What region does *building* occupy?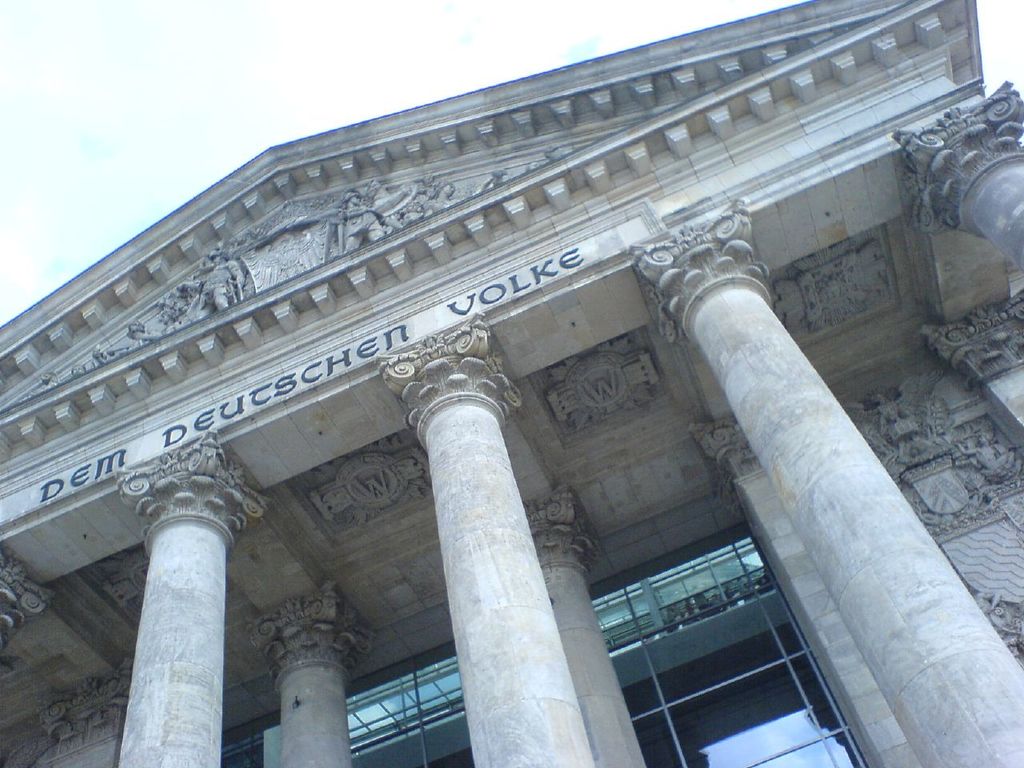
pyautogui.locateOnScreen(0, 0, 1023, 764).
